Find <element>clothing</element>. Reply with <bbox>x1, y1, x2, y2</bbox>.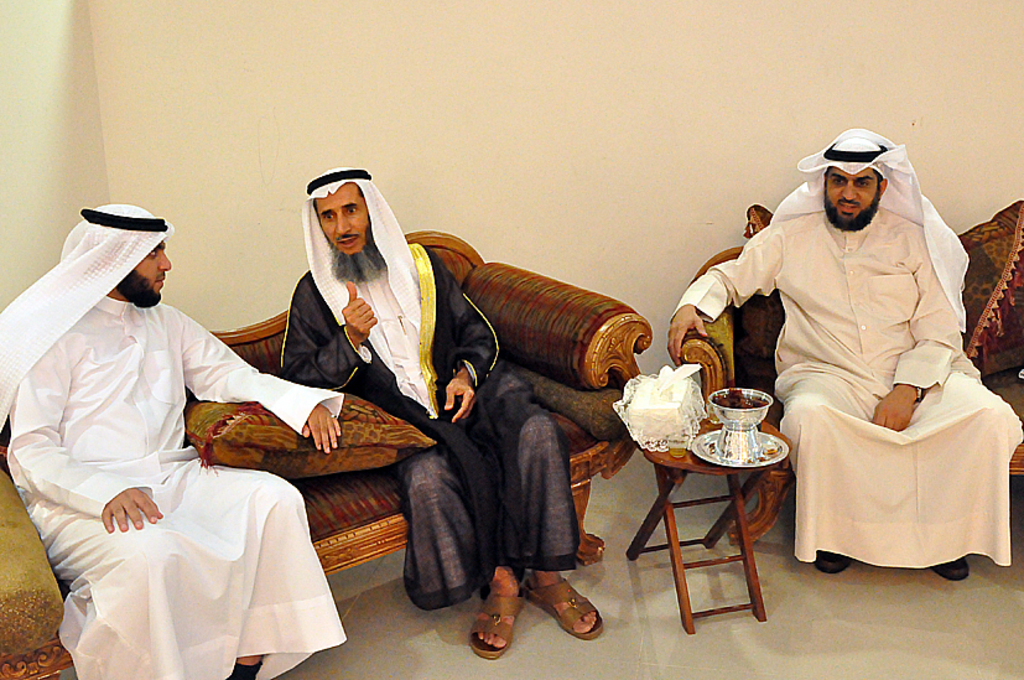
<bbox>0, 208, 343, 679</bbox>.
